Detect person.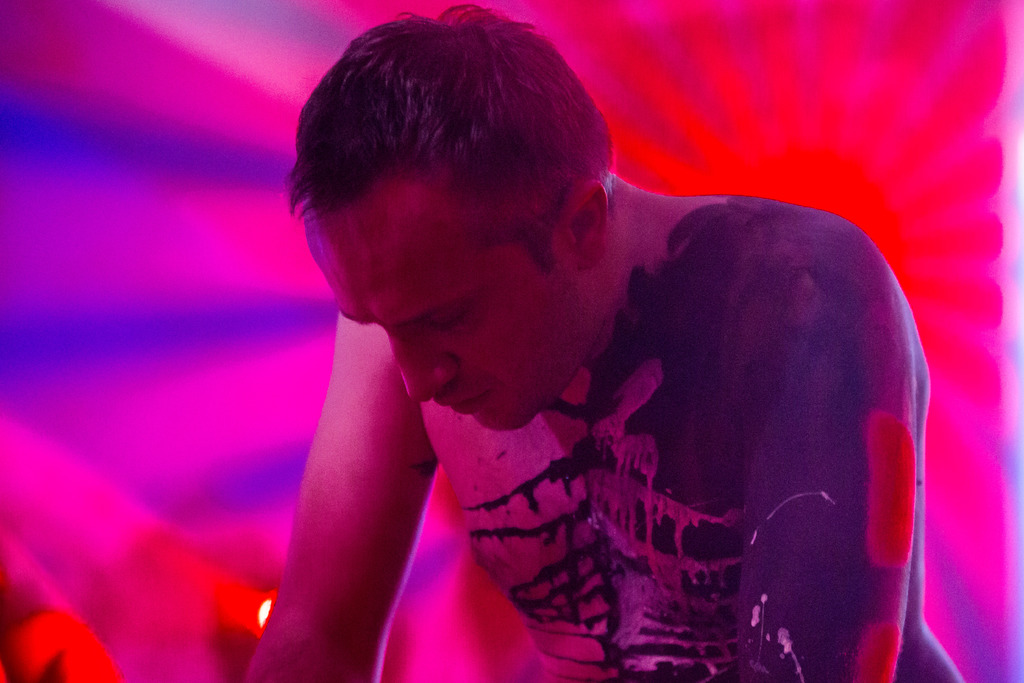
Detected at {"left": 244, "top": 0, "right": 960, "bottom": 682}.
